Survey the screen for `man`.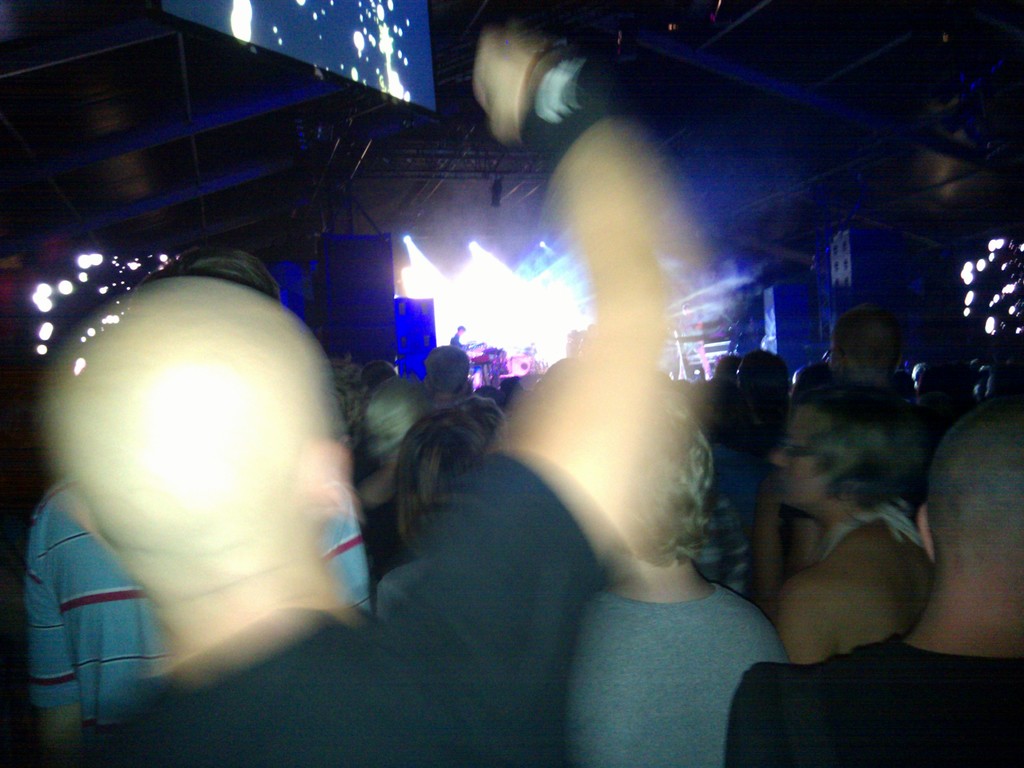
Survey found: [left=25, top=247, right=376, bottom=737].
